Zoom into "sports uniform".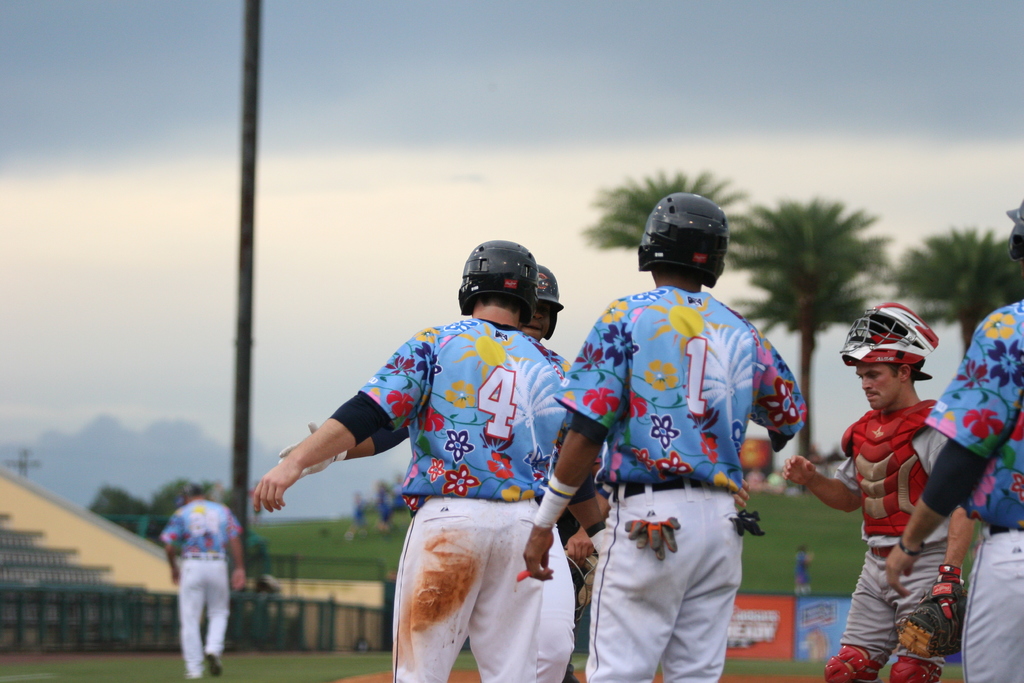
Zoom target: {"x1": 159, "y1": 504, "x2": 241, "y2": 682}.
